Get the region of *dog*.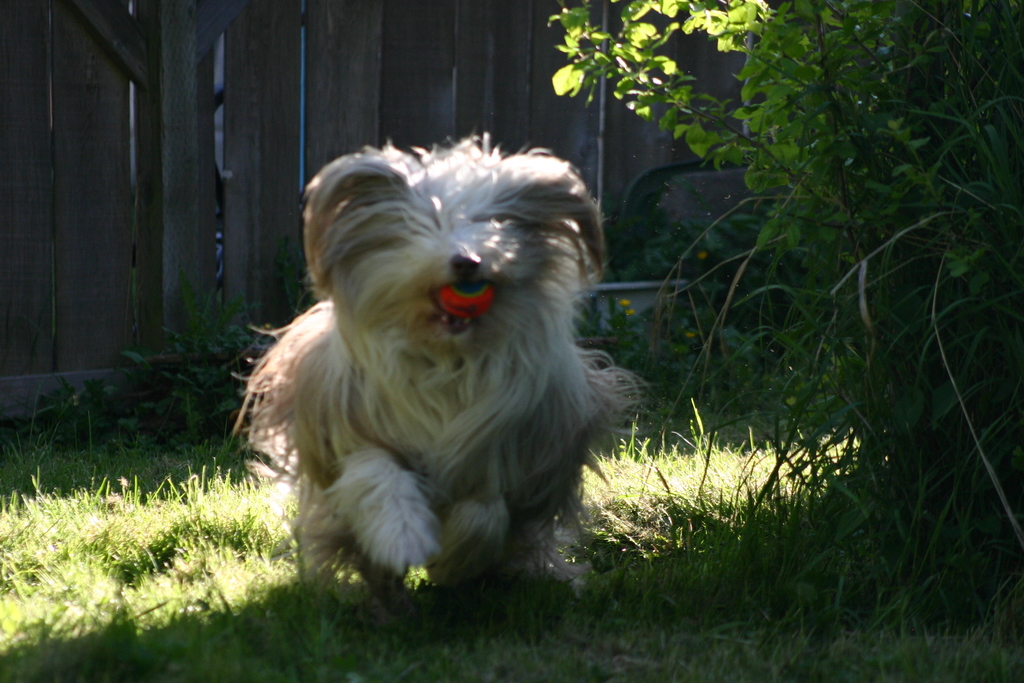
{"x1": 226, "y1": 124, "x2": 660, "y2": 637}.
